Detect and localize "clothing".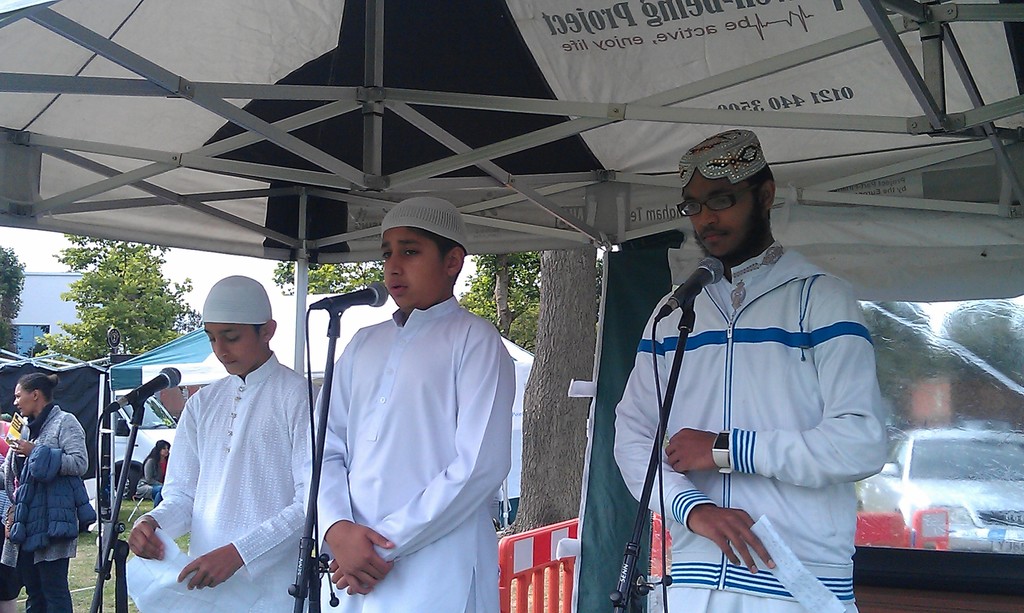
Localized at (left=0, top=401, right=86, bottom=612).
